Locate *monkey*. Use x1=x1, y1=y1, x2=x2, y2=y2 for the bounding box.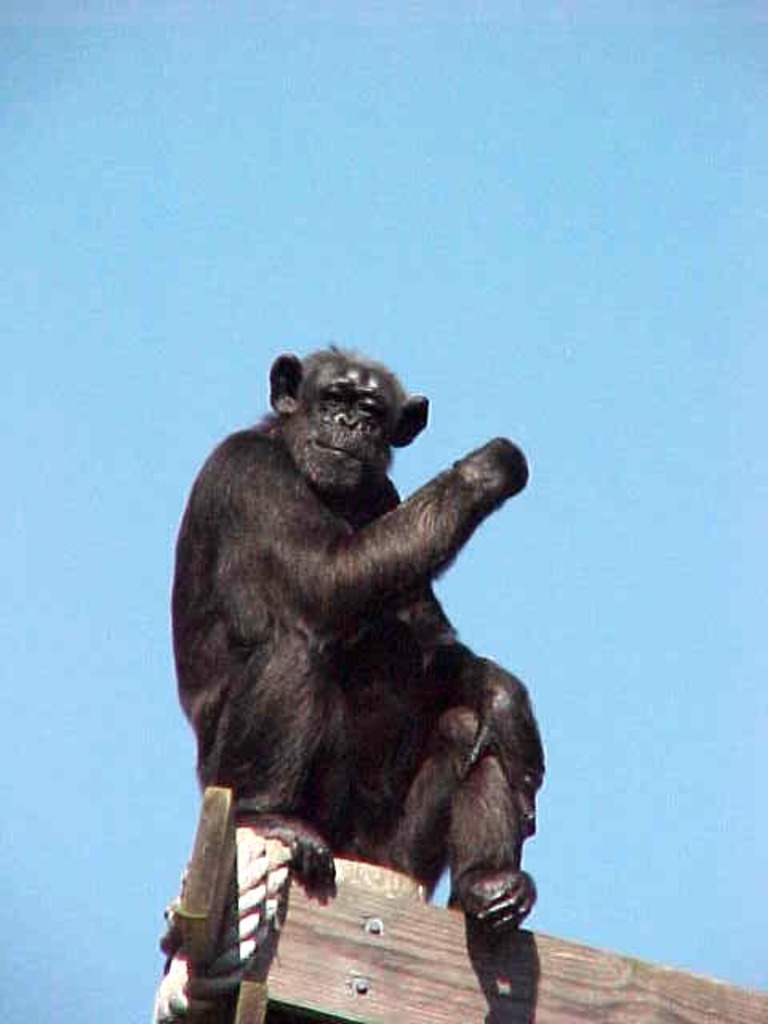
x1=170, y1=346, x2=546, y2=933.
